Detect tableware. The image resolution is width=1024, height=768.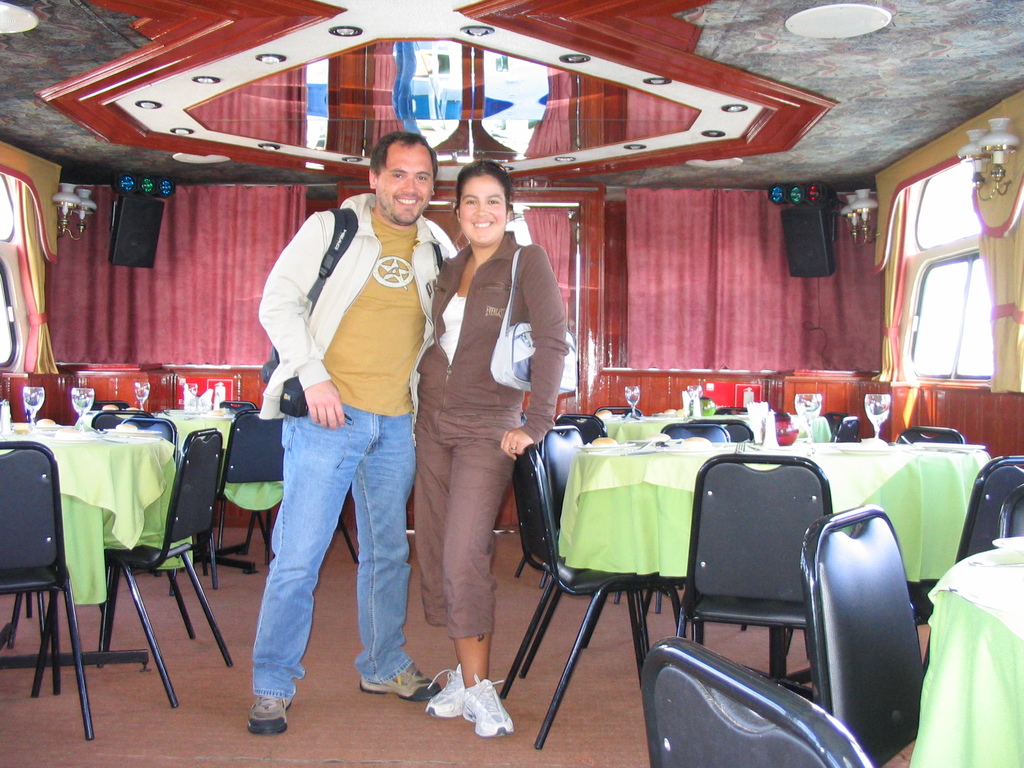
[left=130, top=379, right=154, bottom=410].
